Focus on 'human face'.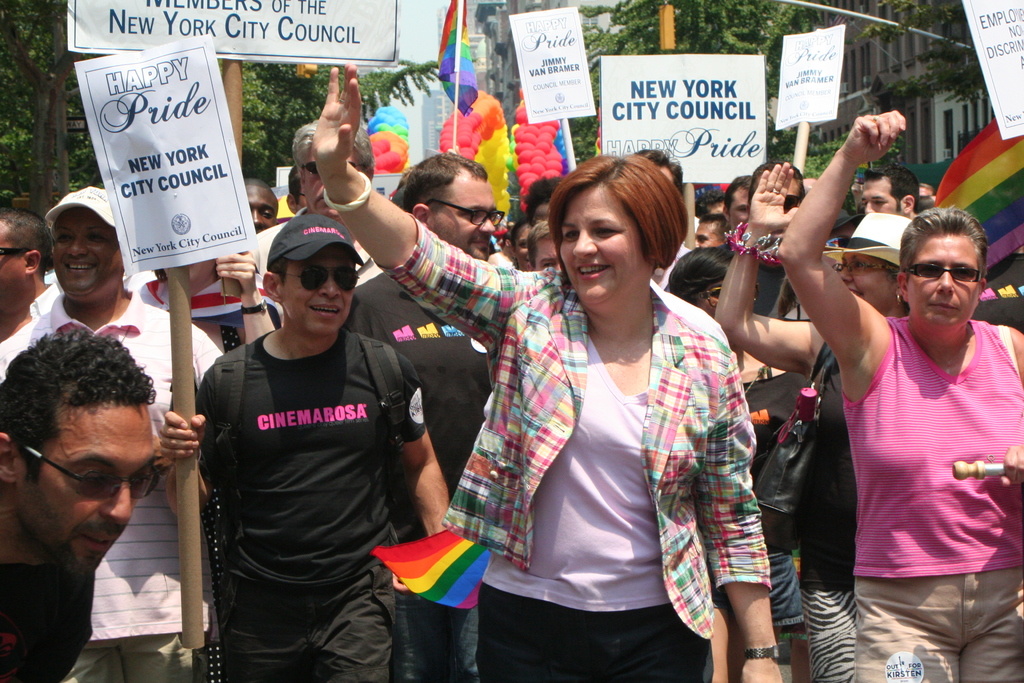
Focused at l=559, t=184, r=653, b=306.
